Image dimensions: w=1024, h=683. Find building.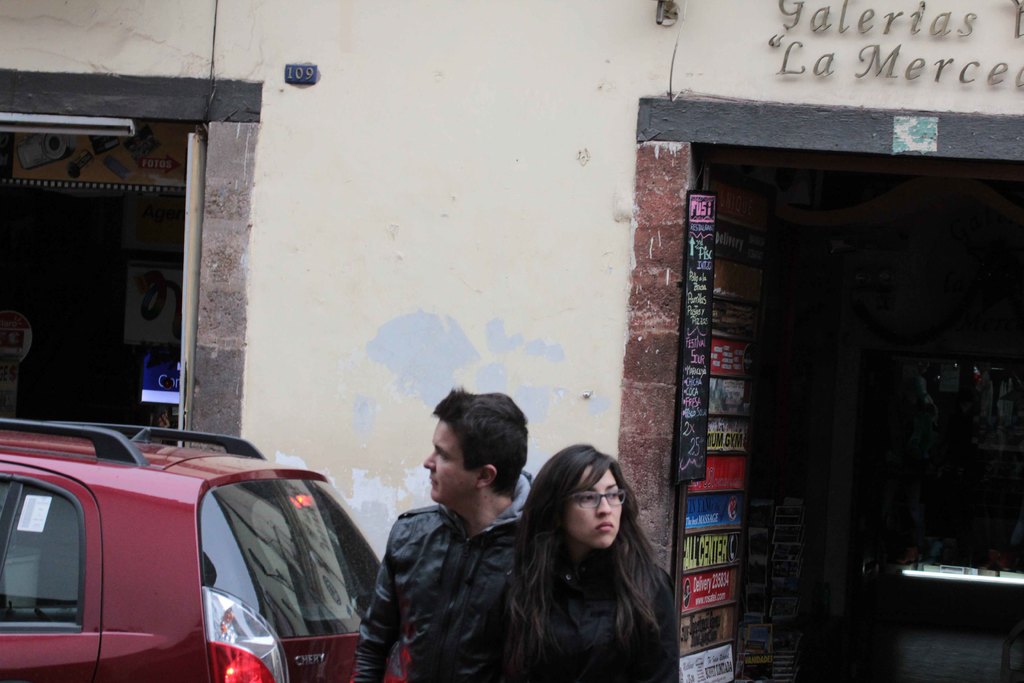
locate(0, 0, 1023, 682).
